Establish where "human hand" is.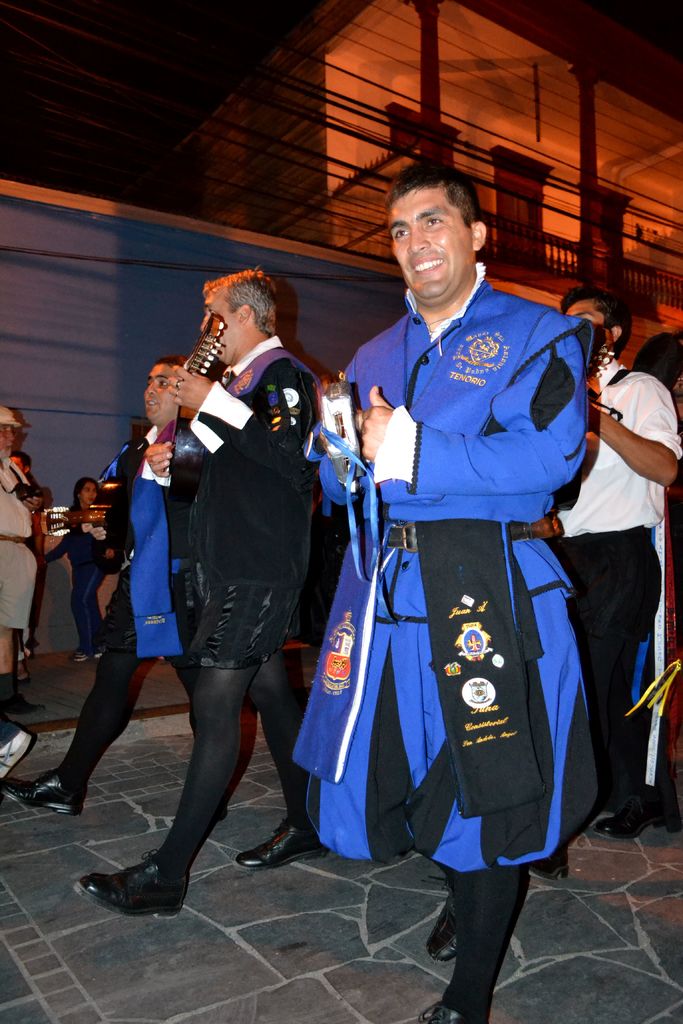
Established at bbox=(358, 387, 416, 472).
